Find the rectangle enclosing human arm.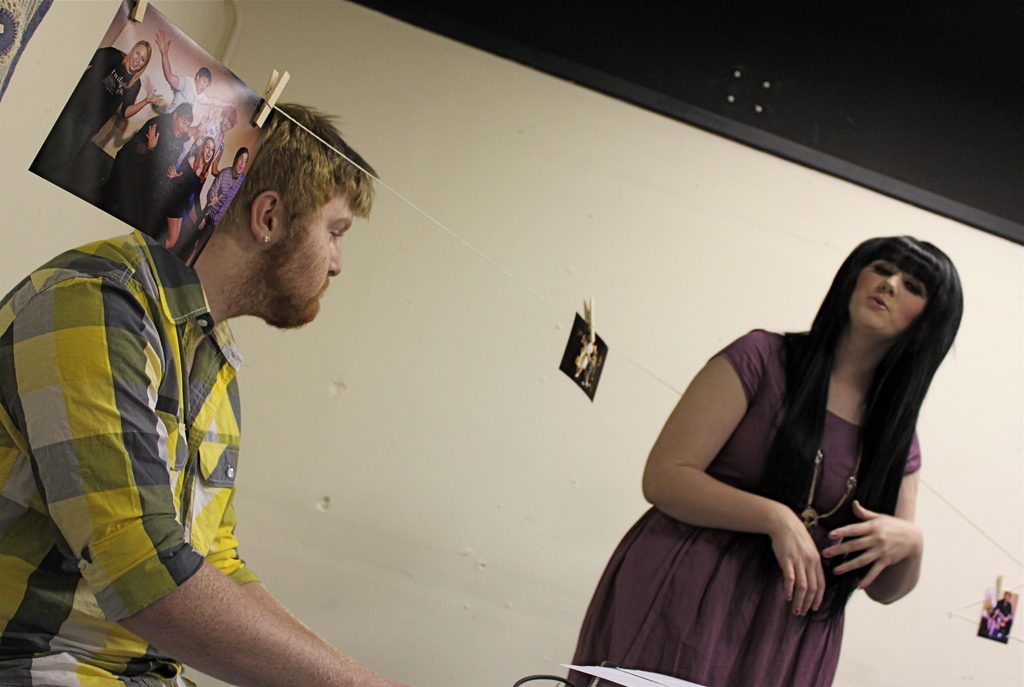
(x1=200, y1=97, x2=238, y2=106).
